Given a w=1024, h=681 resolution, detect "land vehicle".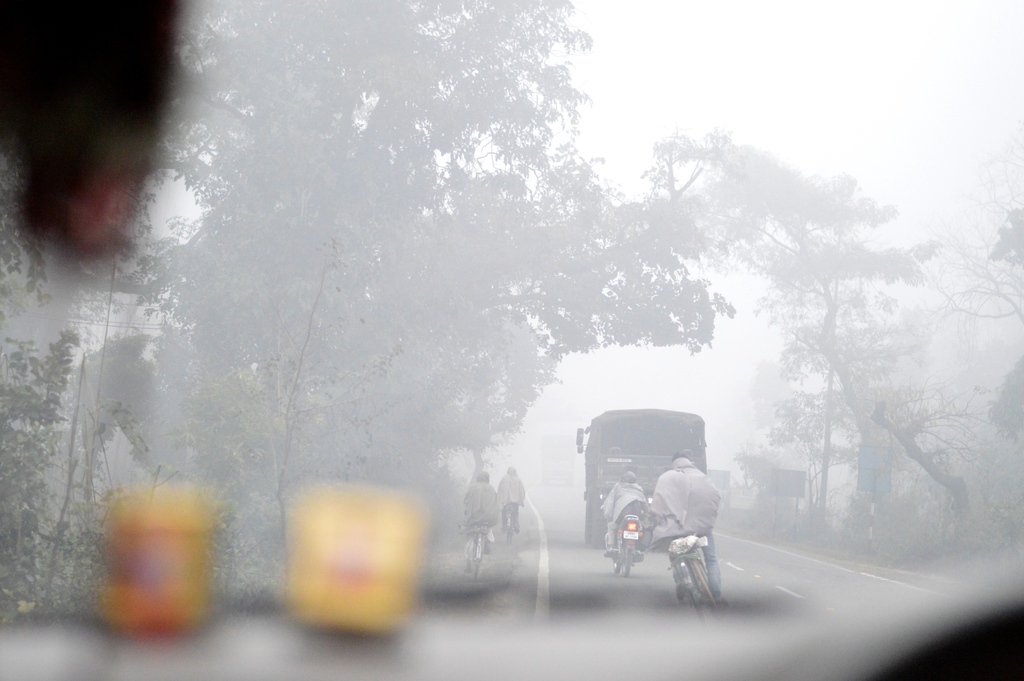
box(598, 492, 656, 579).
